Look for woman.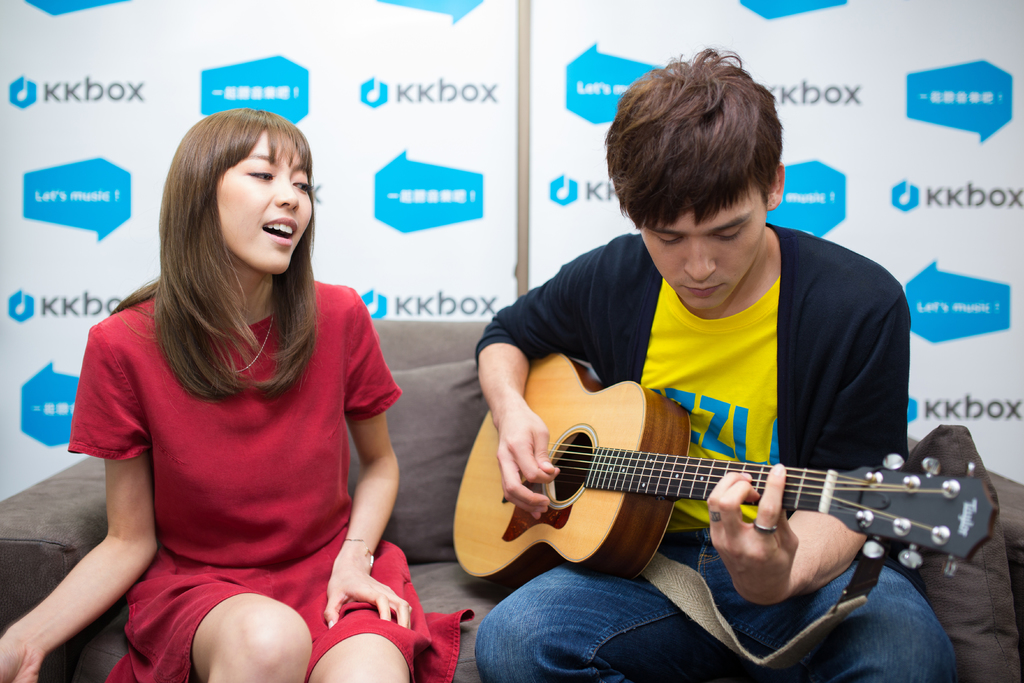
Found: <box>0,104,428,682</box>.
